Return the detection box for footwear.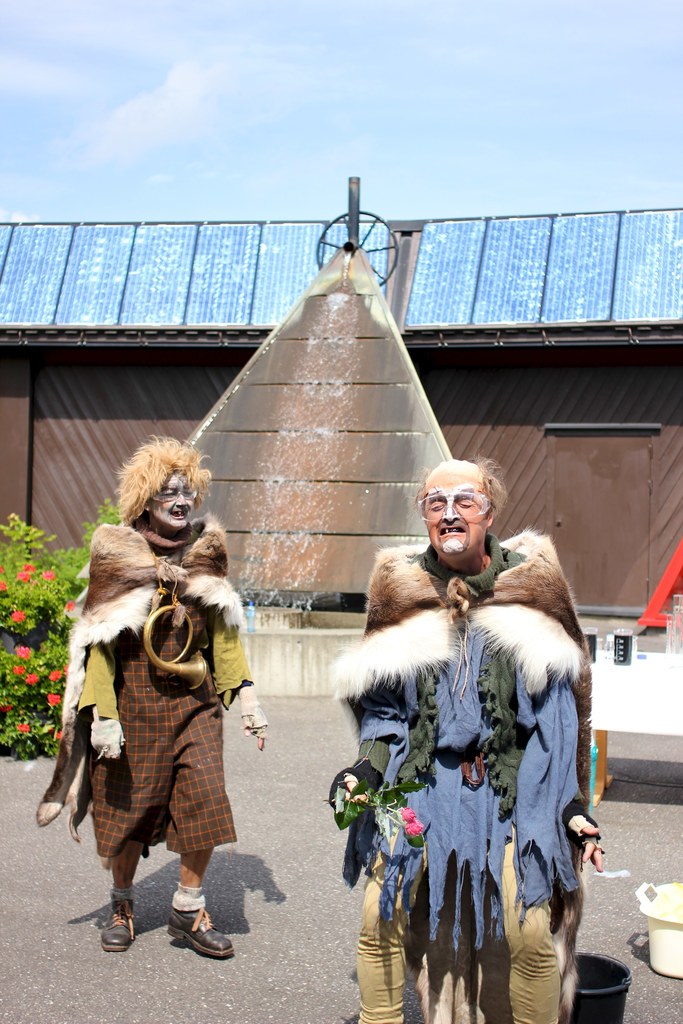
locate(99, 893, 138, 956).
